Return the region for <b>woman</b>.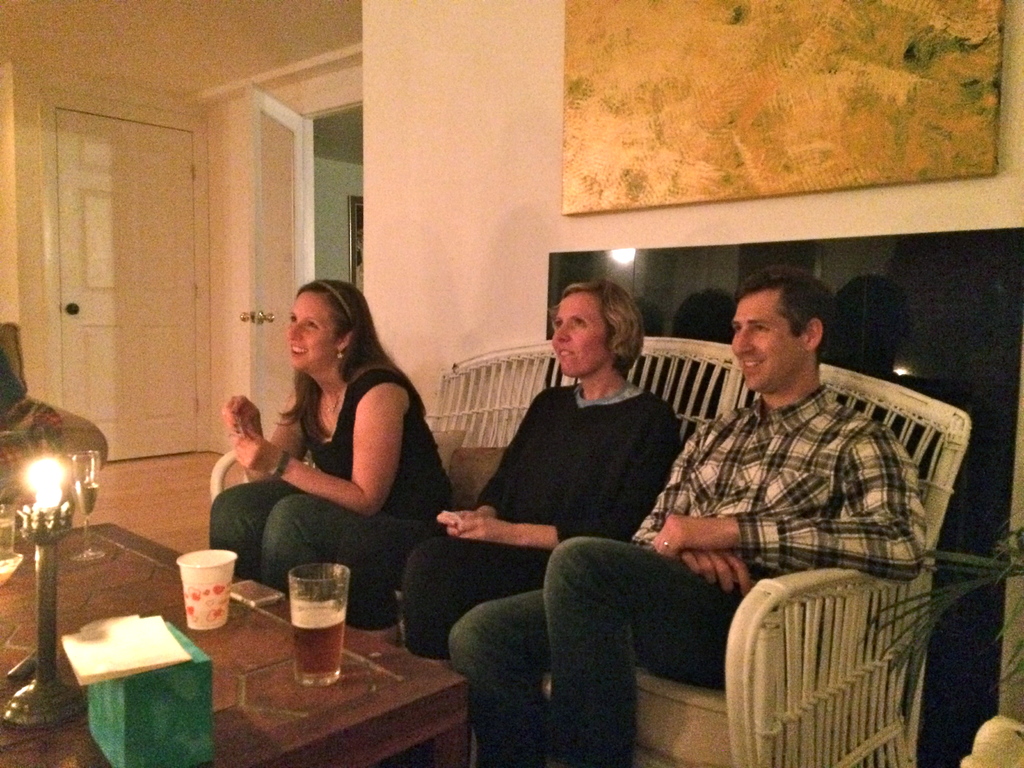
BBox(345, 279, 681, 662).
